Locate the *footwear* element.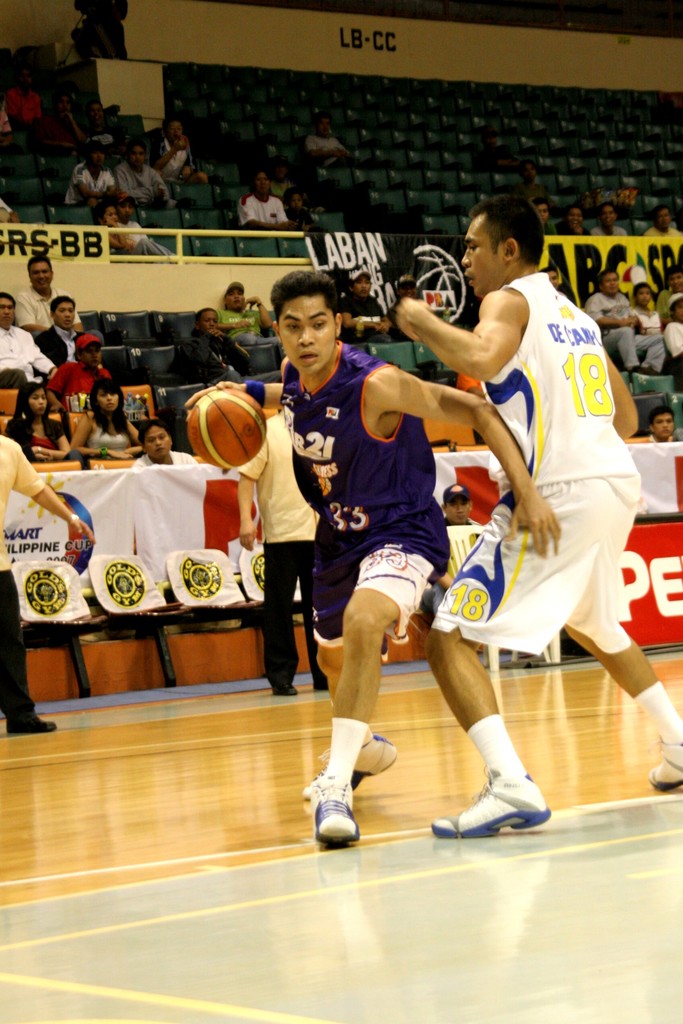
Element bbox: Rect(313, 779, 361, 851).
